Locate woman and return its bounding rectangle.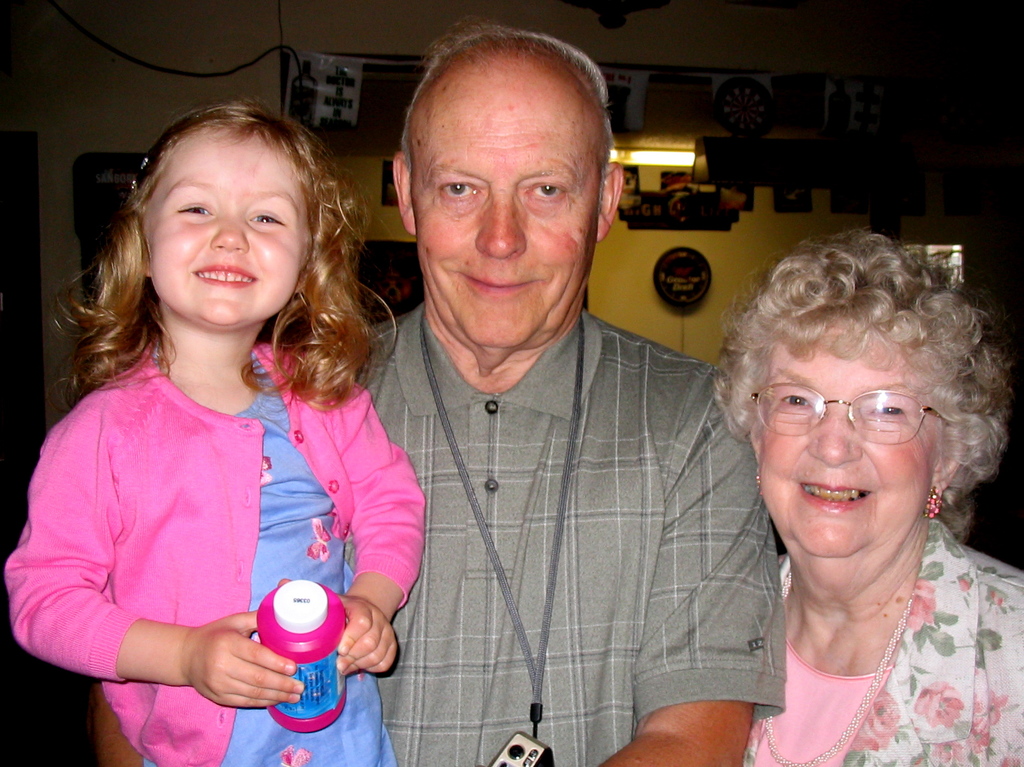
689, 224, 1023, 766.
